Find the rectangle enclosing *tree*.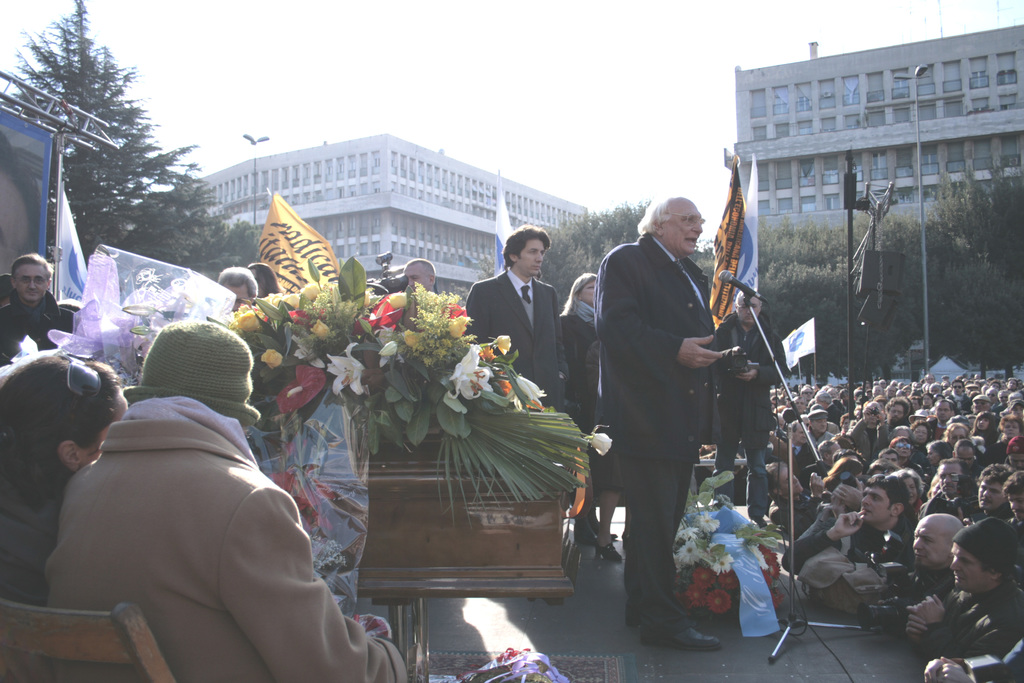
locate(534, 194, 647, 298).
